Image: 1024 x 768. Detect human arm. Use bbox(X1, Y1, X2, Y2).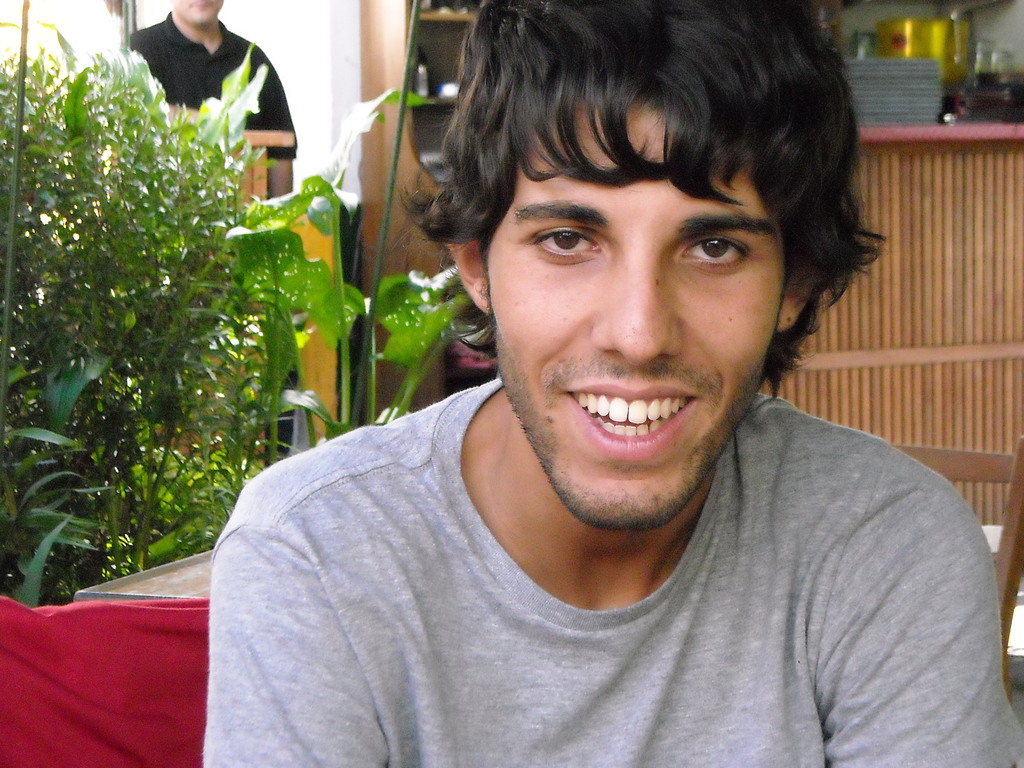
bbox(253, 49, 298, 200).
